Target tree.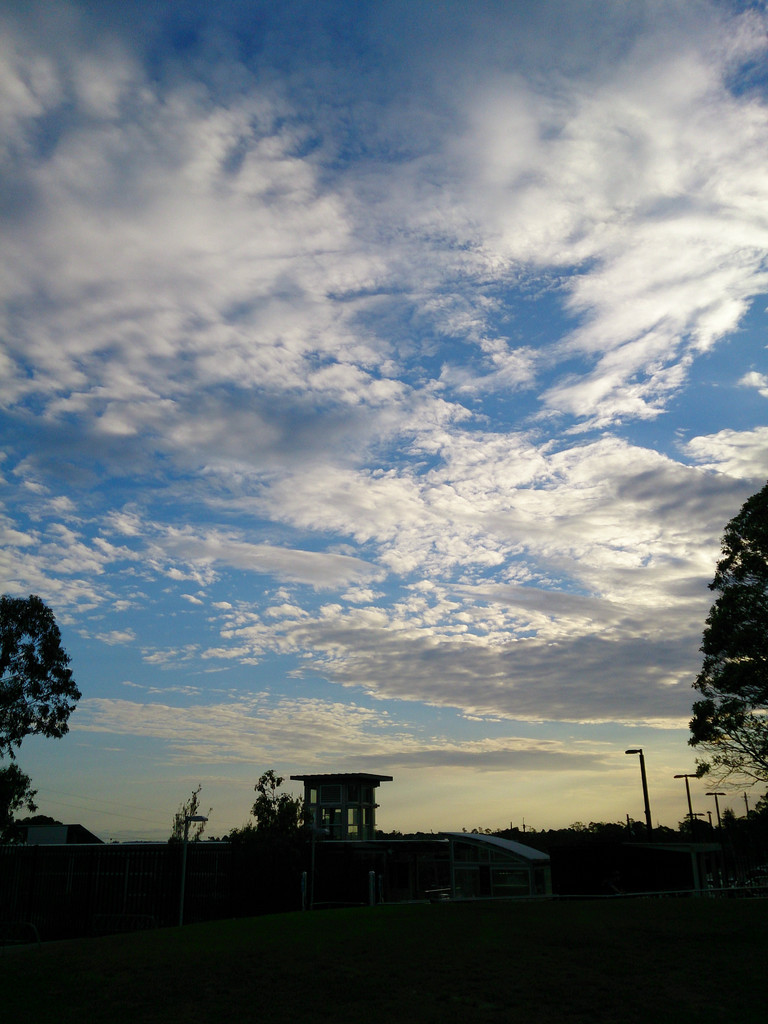
Target region: BBox(216, 767, 310, 862).
